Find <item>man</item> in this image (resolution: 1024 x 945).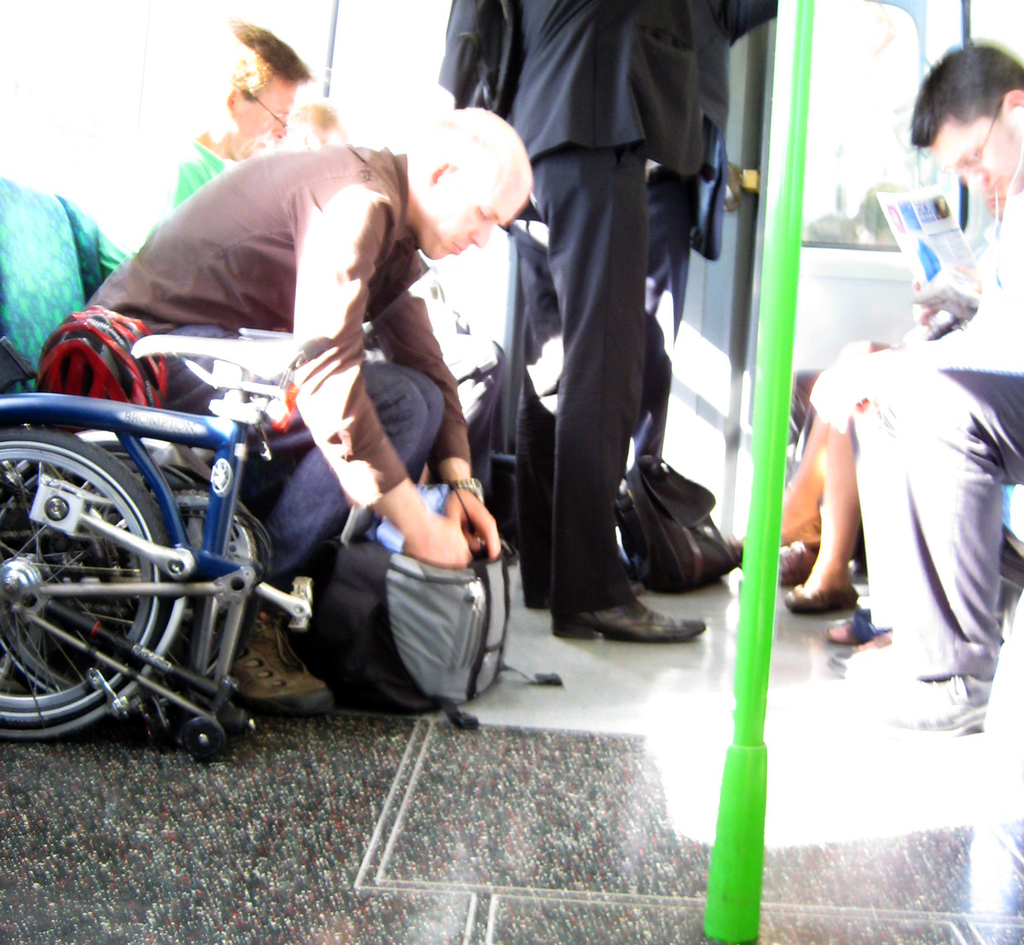
[828,41,1023,739].
